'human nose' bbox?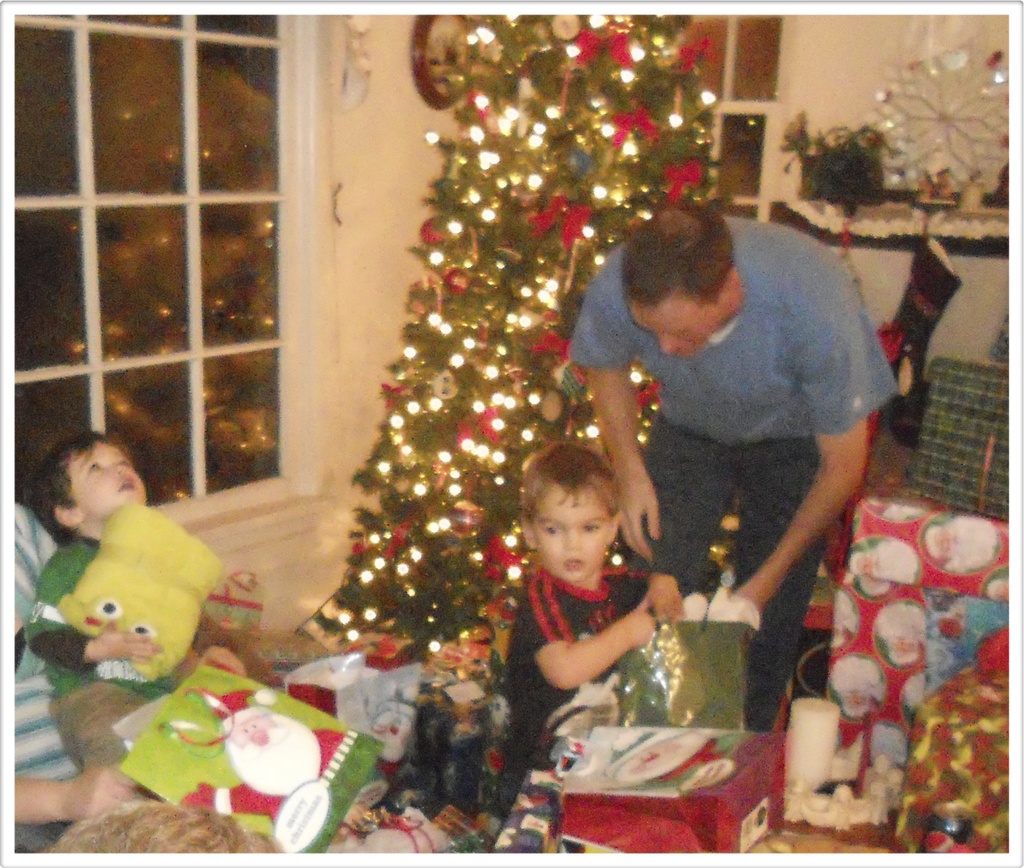
[left=564, top=528, right=585, bottom=549]
